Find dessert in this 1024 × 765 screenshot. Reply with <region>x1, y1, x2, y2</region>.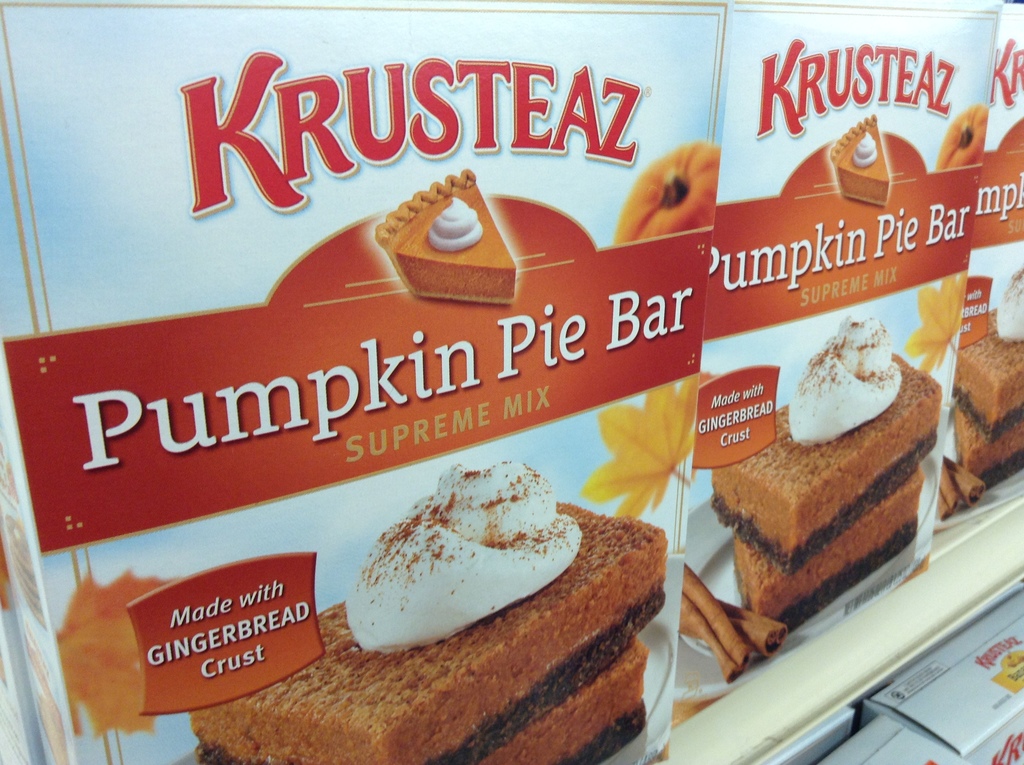
<region>693, 341, 956, 666</region>.
